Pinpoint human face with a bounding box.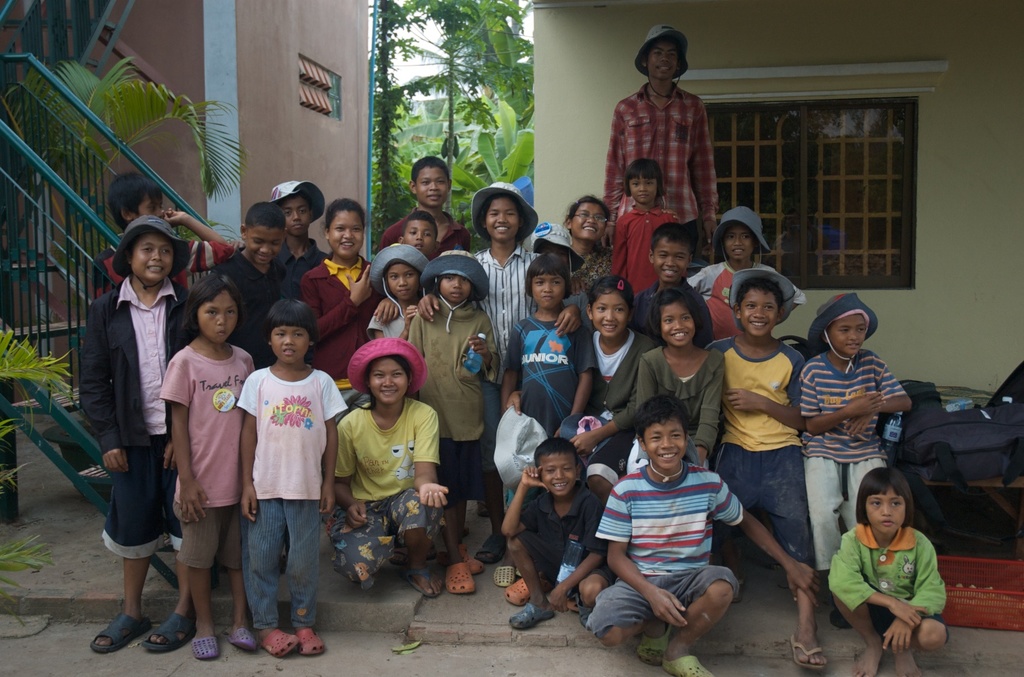
649 39 679 80.
